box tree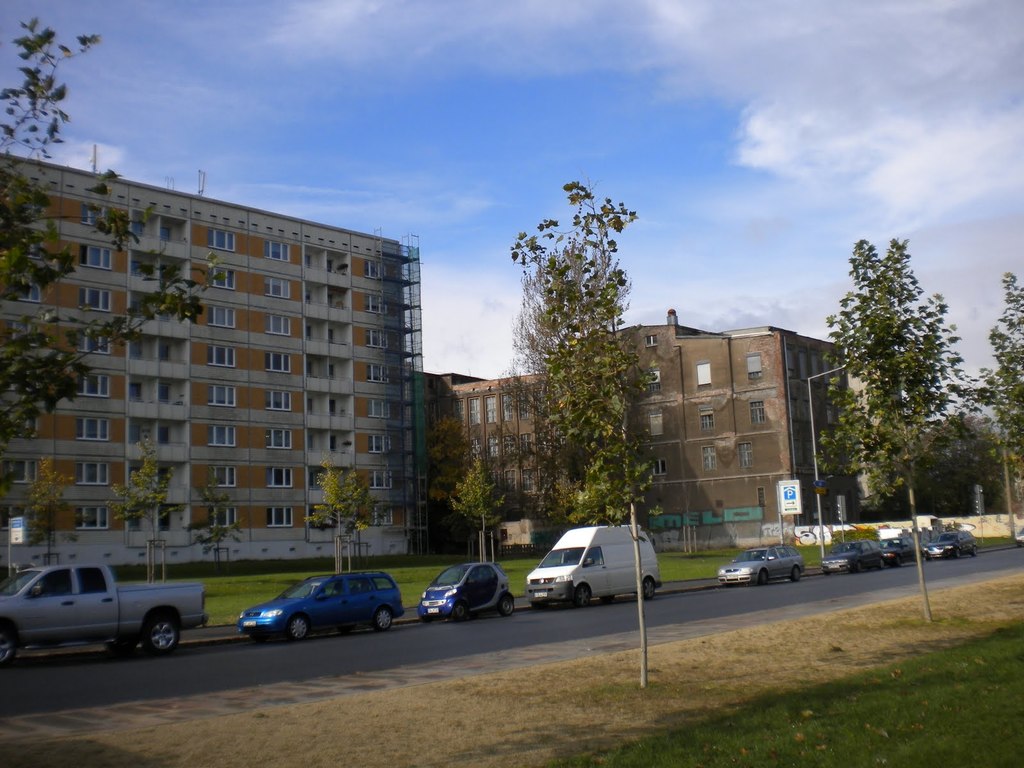
(320, 455, 378, 582)
